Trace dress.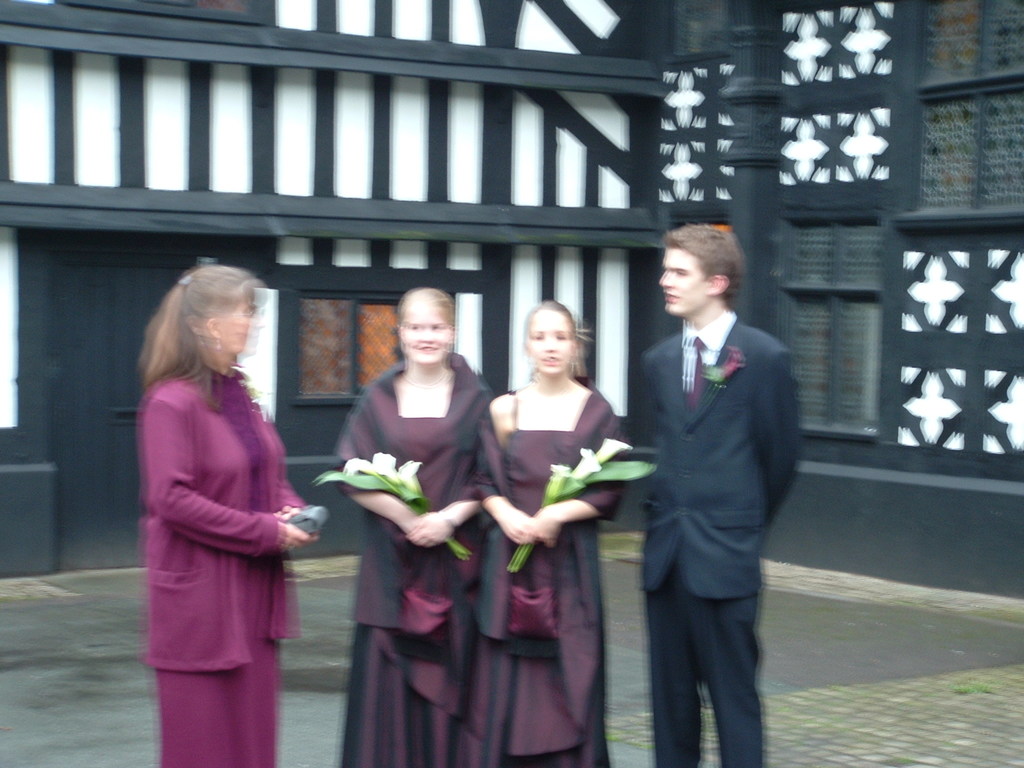
Traced to pyautogui.locateOnScreen(146, 362, 298, 767).
